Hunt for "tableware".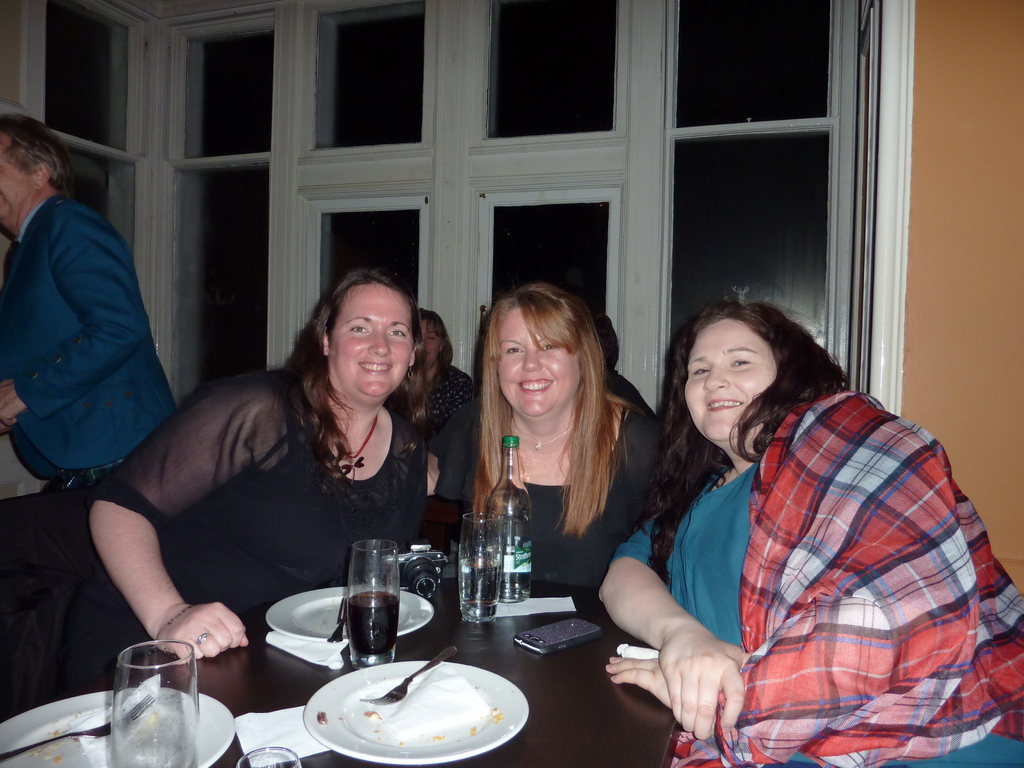
Hunted down at left=328, top=598, right=348, bottom=644.
